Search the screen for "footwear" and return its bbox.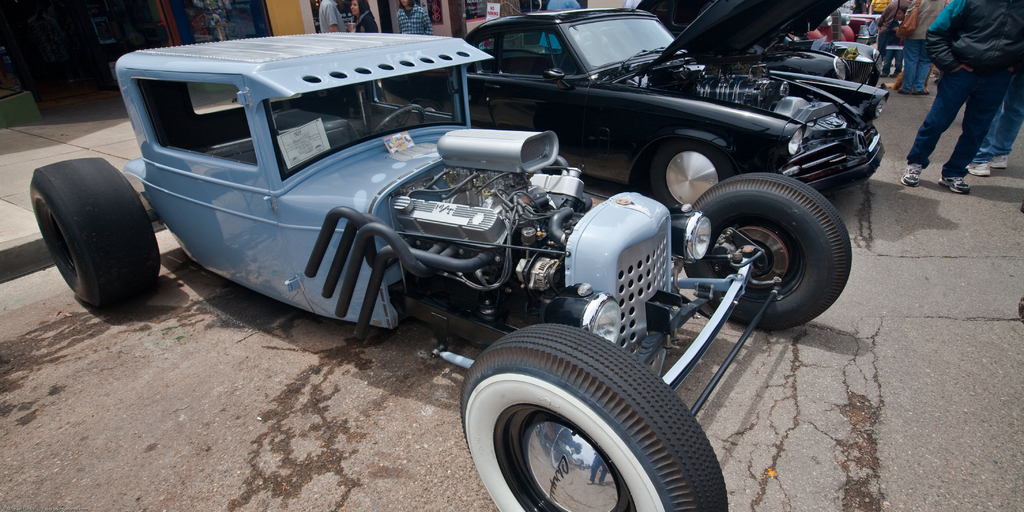
Found: [968, 156, 991, 173].
